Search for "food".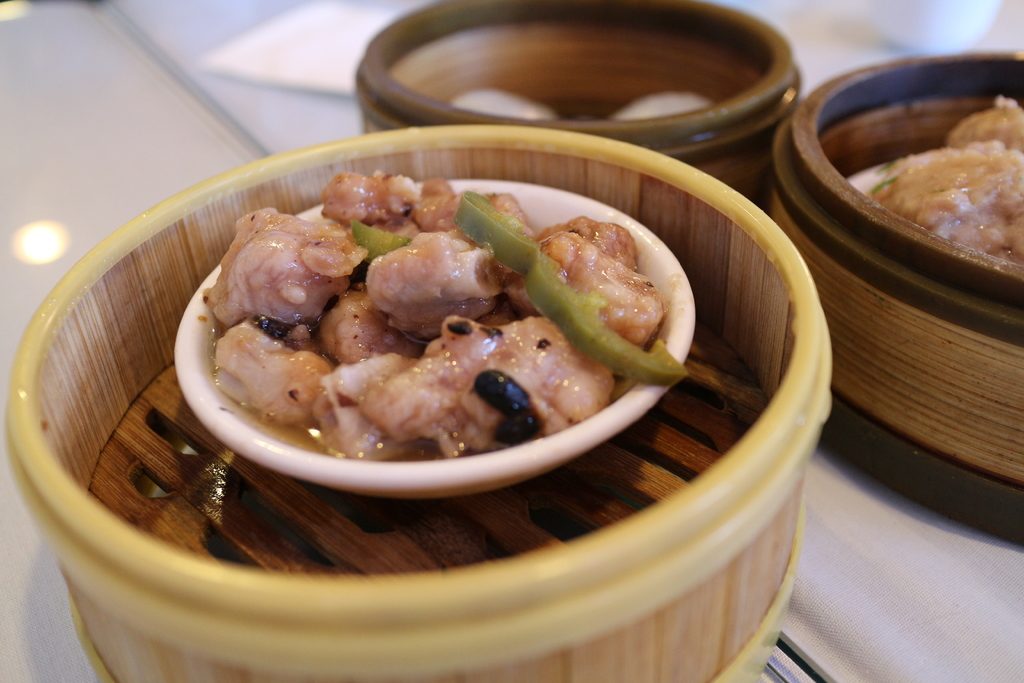
Found at Rect(202, 170, 685, 463).
